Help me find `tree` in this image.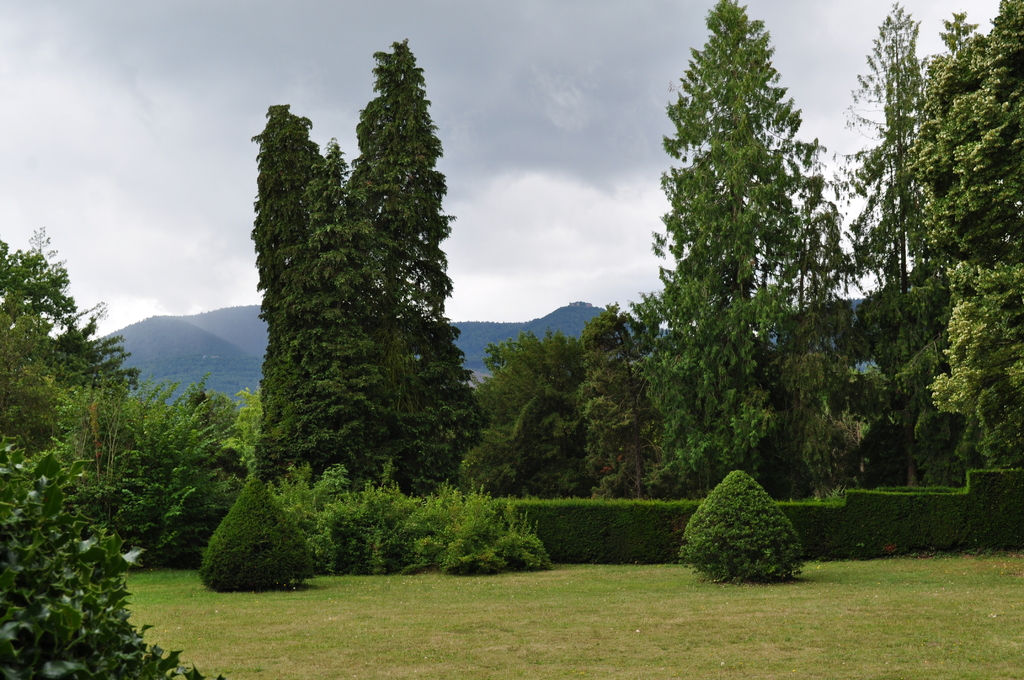
Found it: l=902, t=0, r=990, b=330.
